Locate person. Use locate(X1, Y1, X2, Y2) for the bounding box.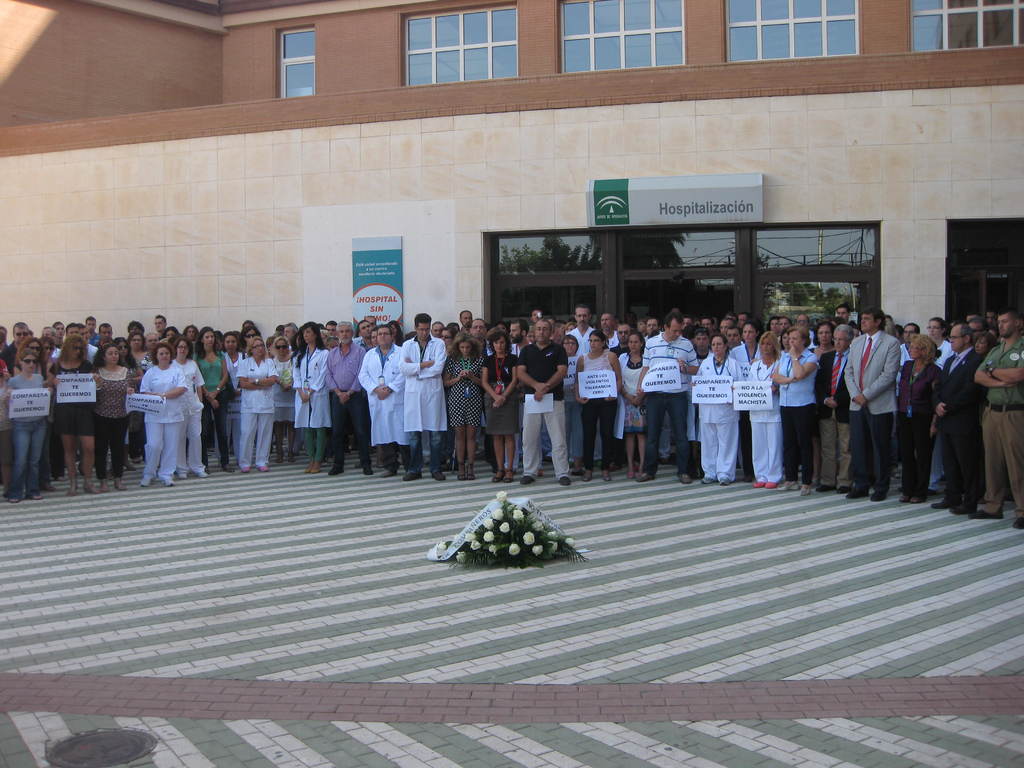
locate(566, 337, 579, 472).
